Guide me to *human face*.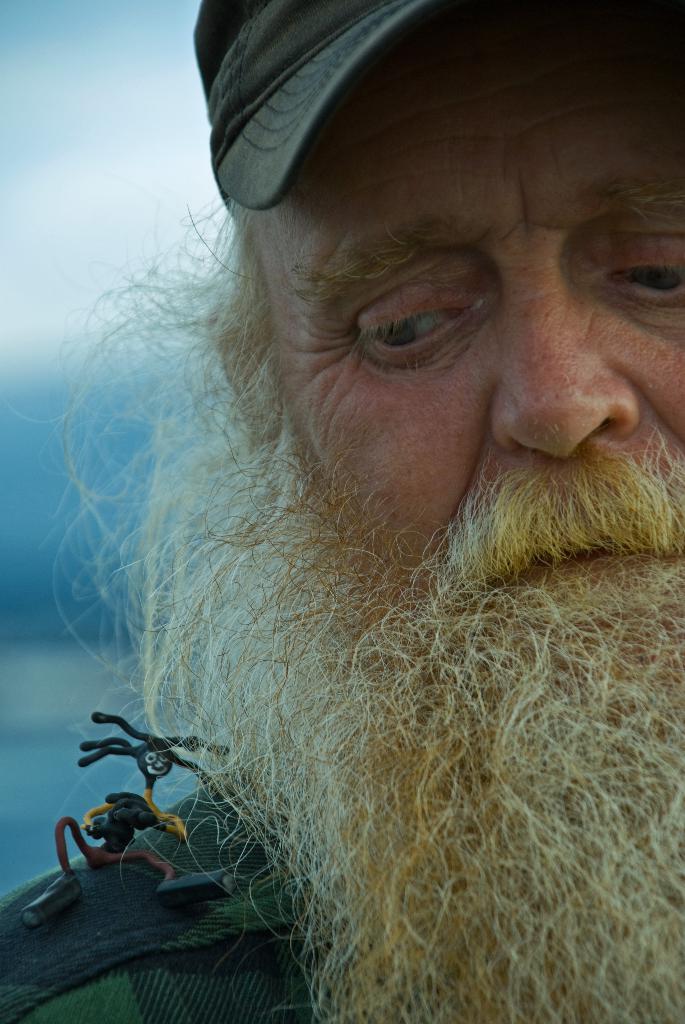
Guidance: 244 0 684 781.
